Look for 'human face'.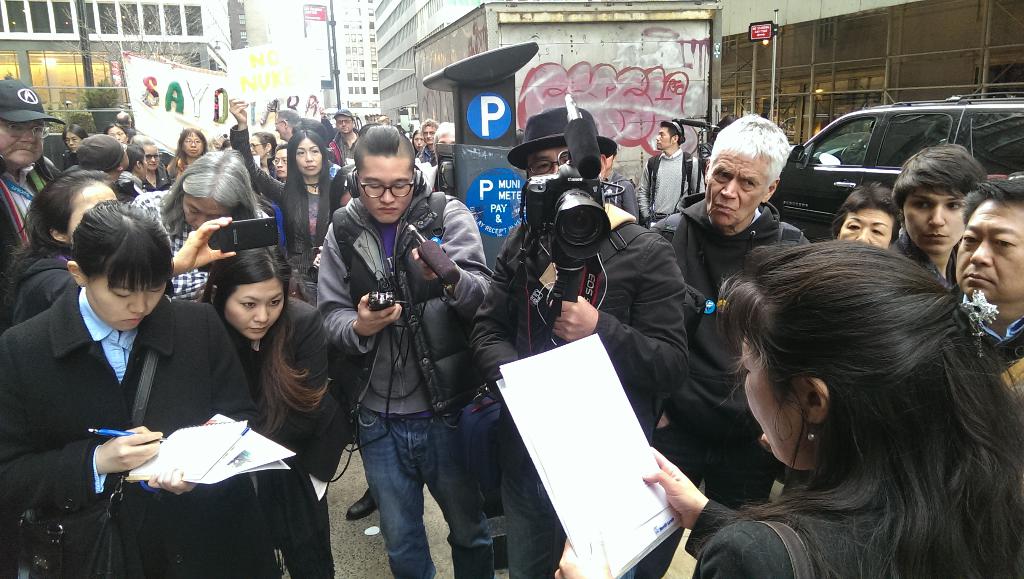
Found: [181, 195, 218, 227].
